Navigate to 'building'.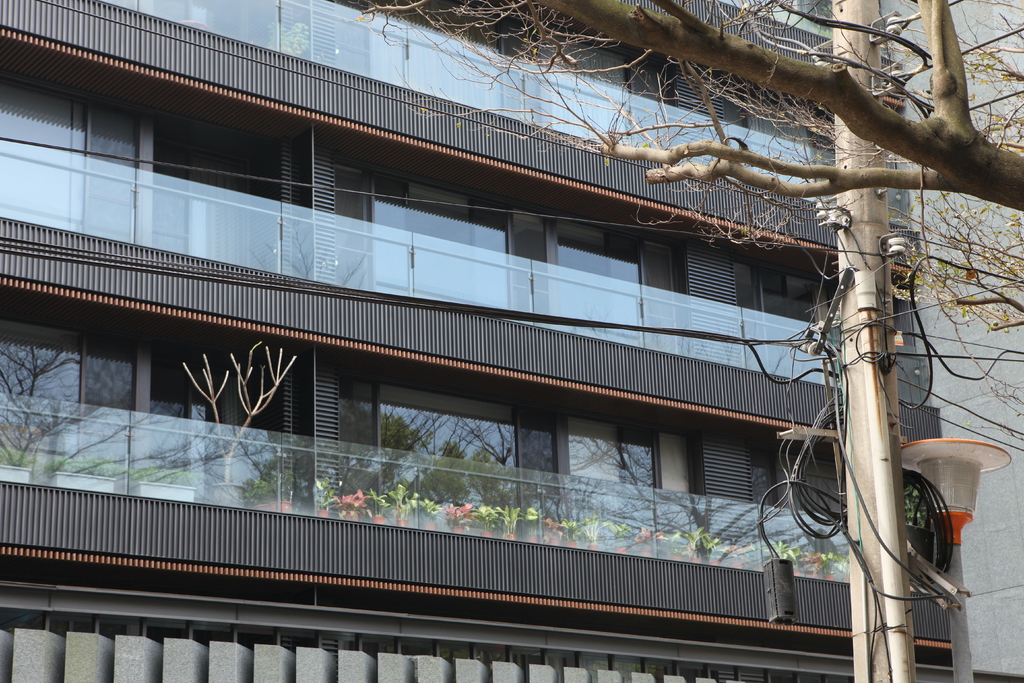
Navigation target: pyautogui.locateOnScreen(883, 0, 1023, 682).
